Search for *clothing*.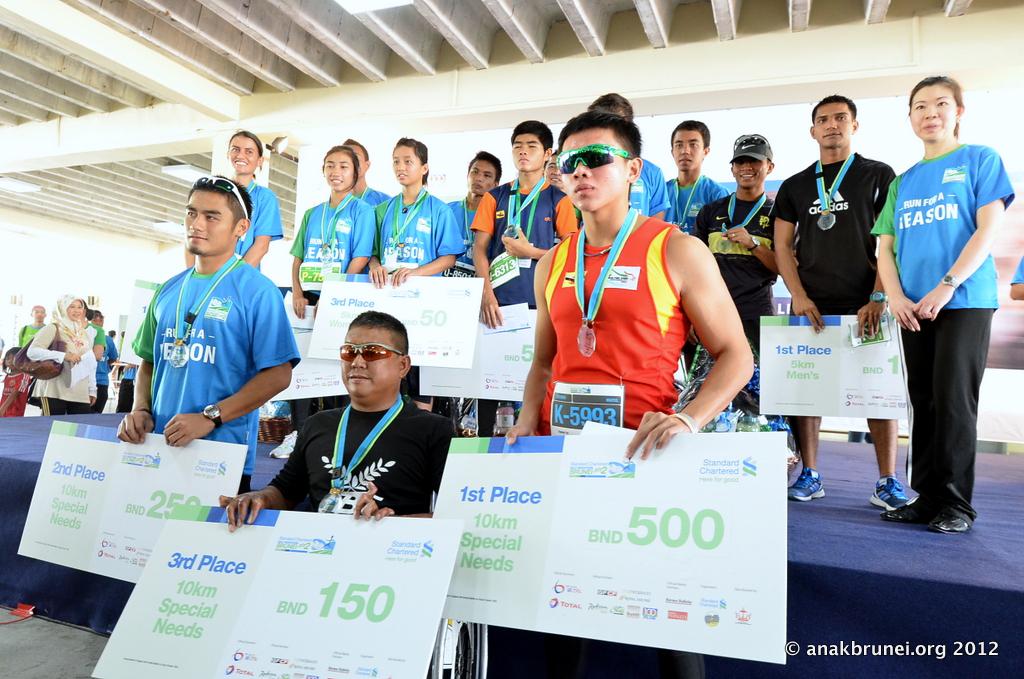
Found at region(769, 157, 900, 423).
